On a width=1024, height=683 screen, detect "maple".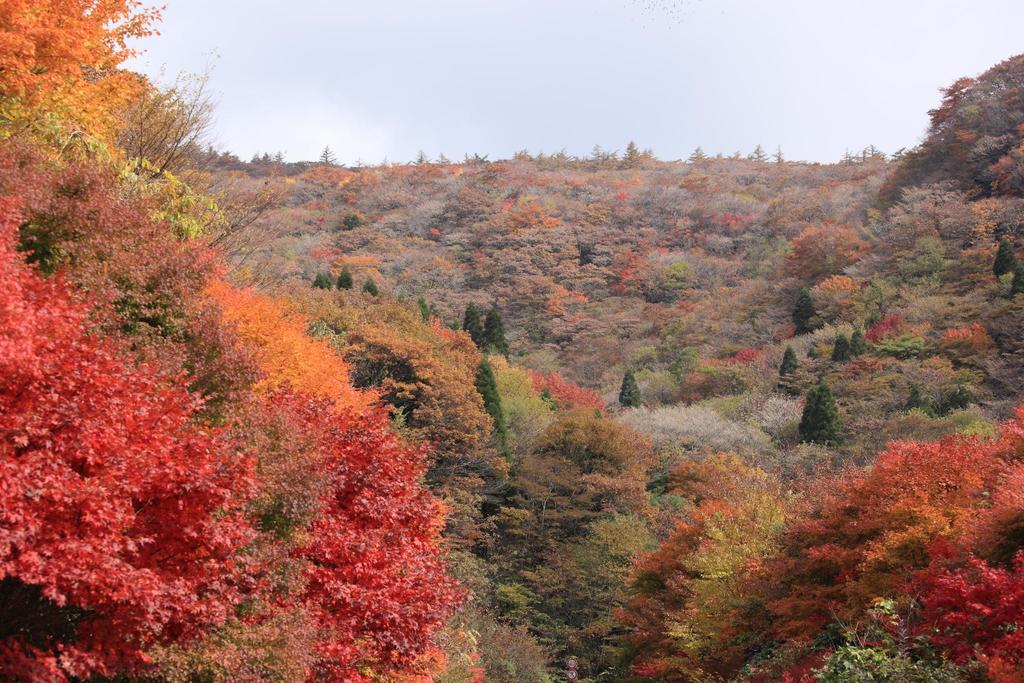
{"left": 212, "top": 281, "right": 382, "bottom": 431}.
